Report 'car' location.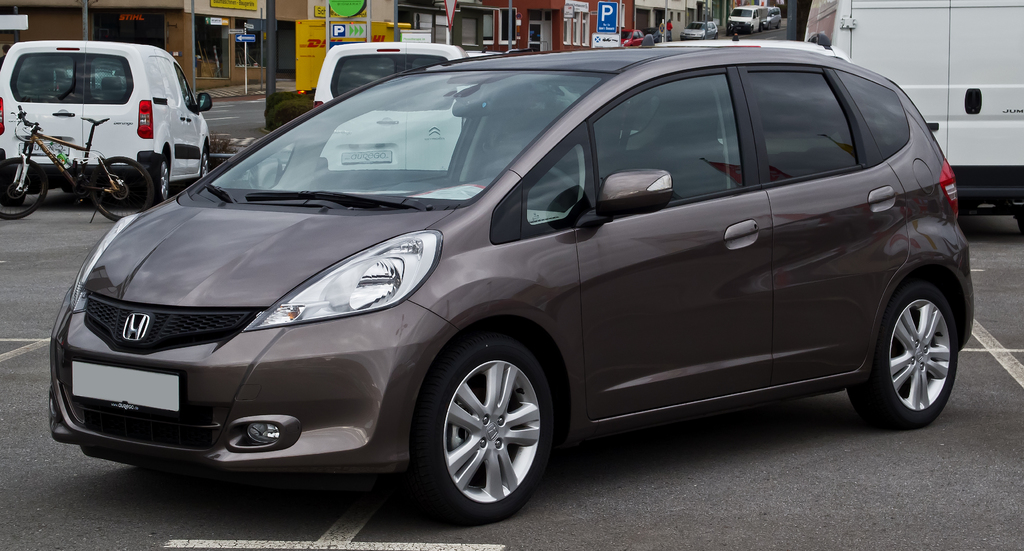
Report: 1 43 221 202.
